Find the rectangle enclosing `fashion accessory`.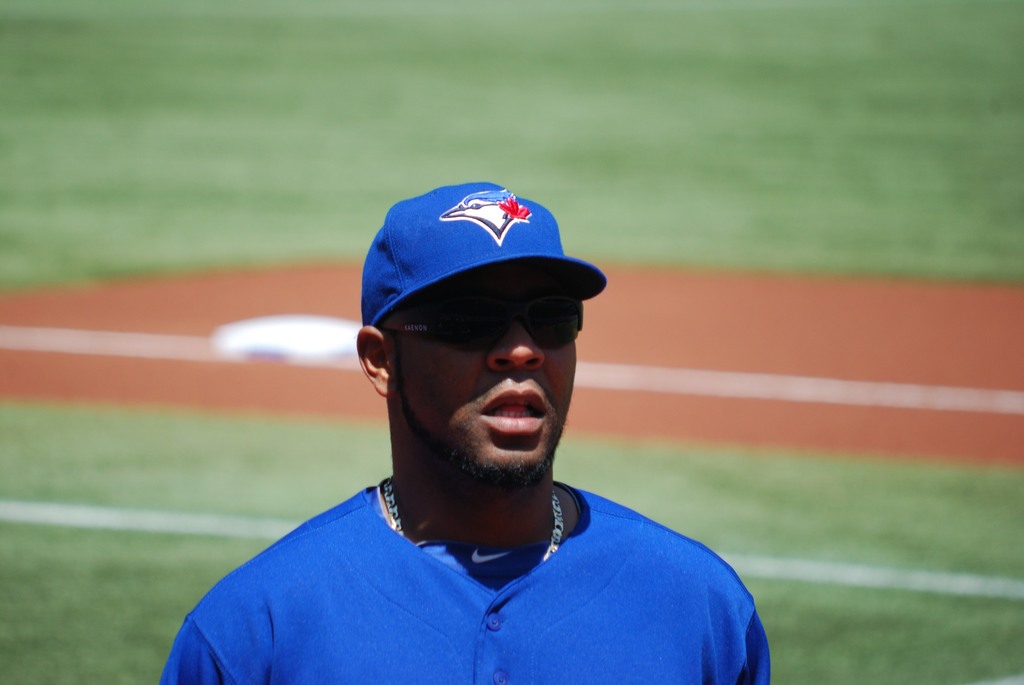
(x1=379, y1=476, x2=566, y2=565).
